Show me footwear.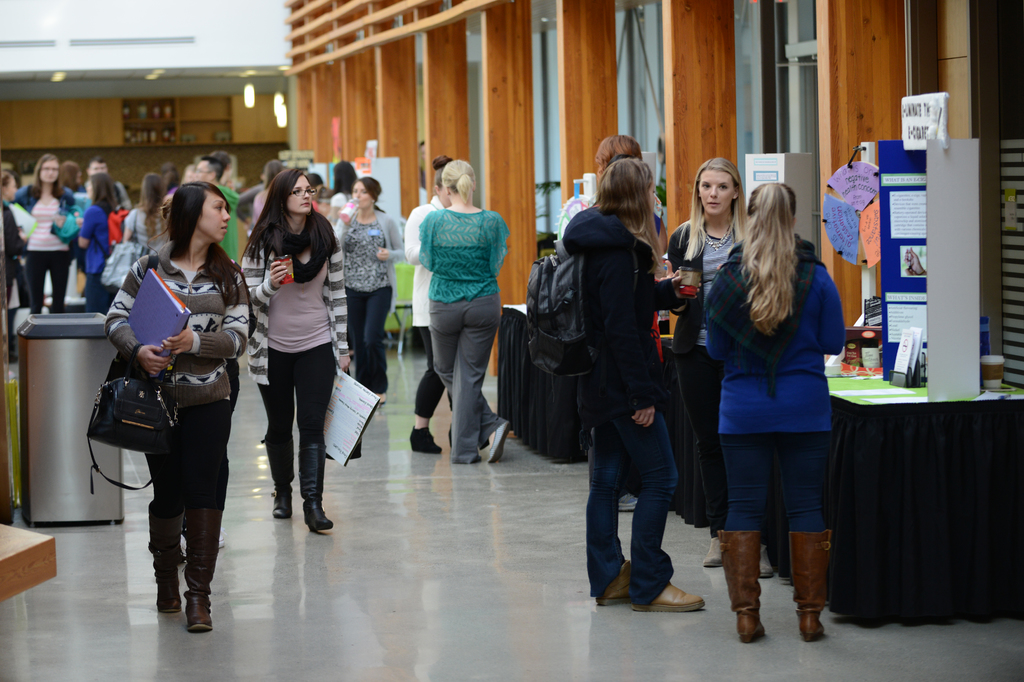
footwear is here: {"x1": 634, "y1": 581, "x2": 705, "y2": 612}.
